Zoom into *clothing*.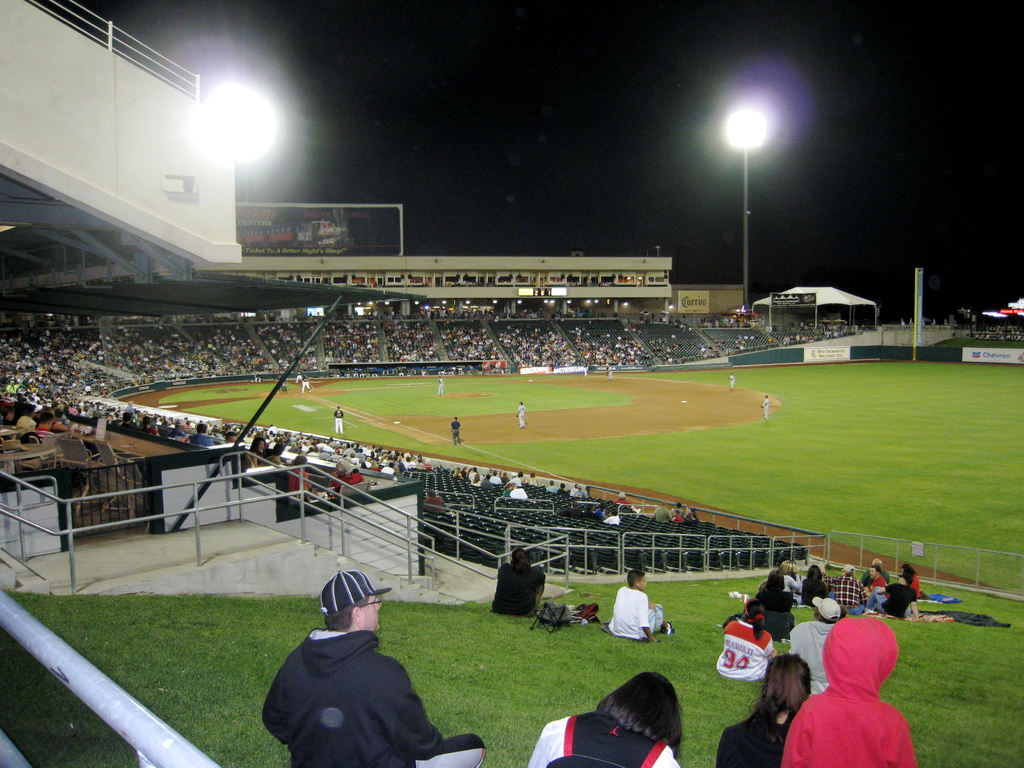
Zoom target: {"x1": 753, "y1": 590, "x2": 801, "y2": 636}.
